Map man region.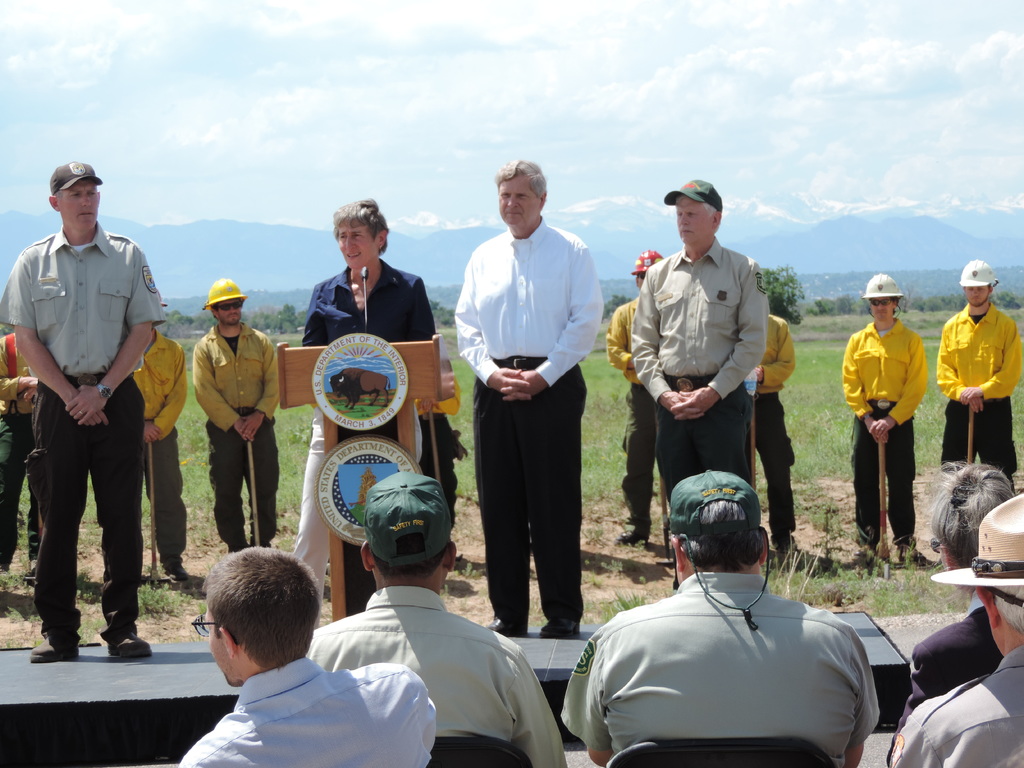
Mapped to {"x1": 14, "y1": 164, "x2": 166, "y2": 673}.
